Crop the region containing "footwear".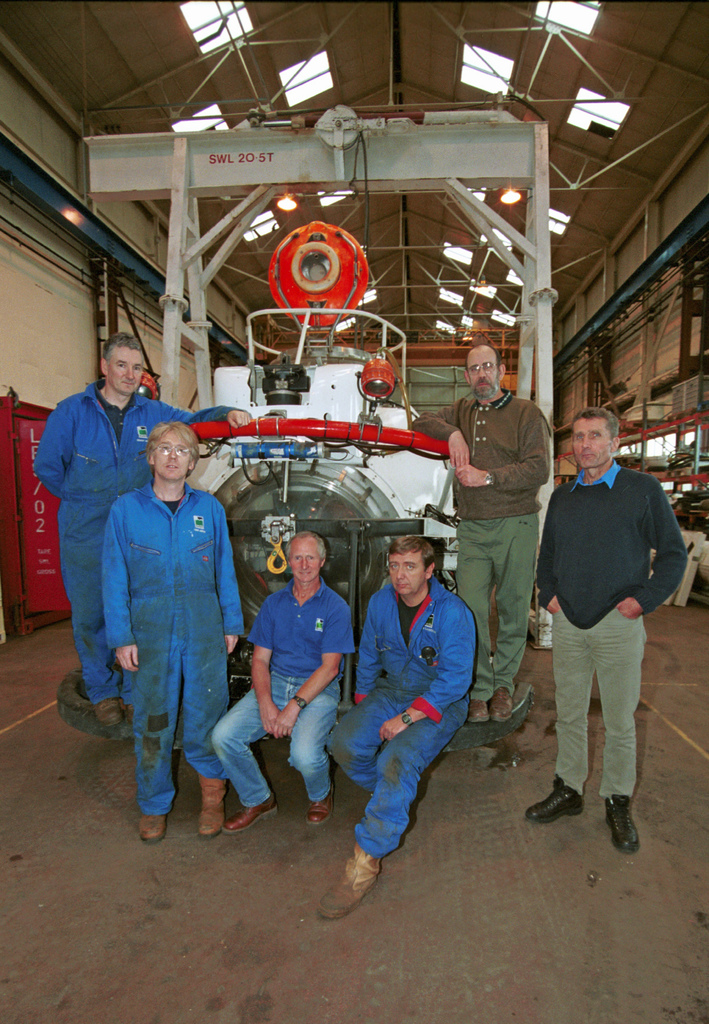
Crop region: 488 686 525 769.
